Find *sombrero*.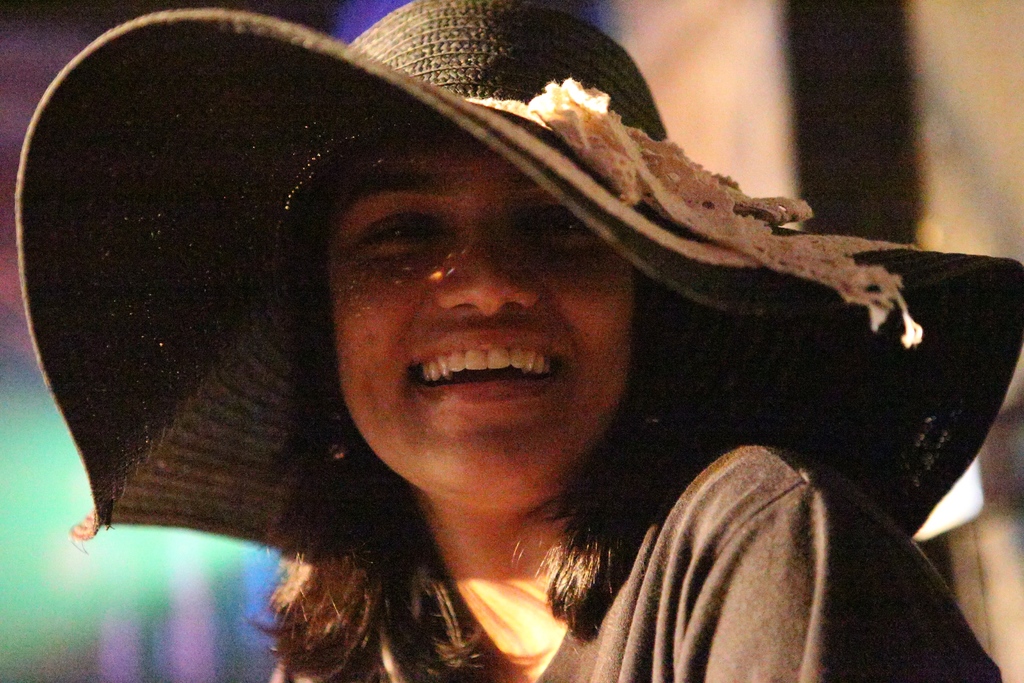
{"x1": 89, "y1": 0, "x2": 936, "y2": 561}.
